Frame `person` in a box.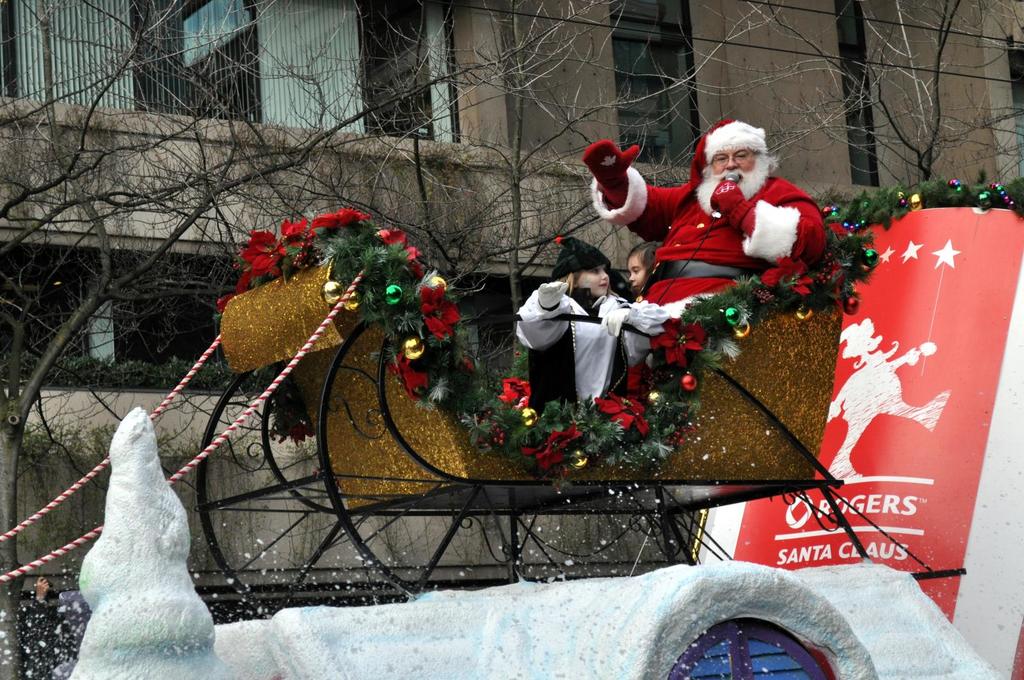
left=492, top=221, right=660, bottom=427.
